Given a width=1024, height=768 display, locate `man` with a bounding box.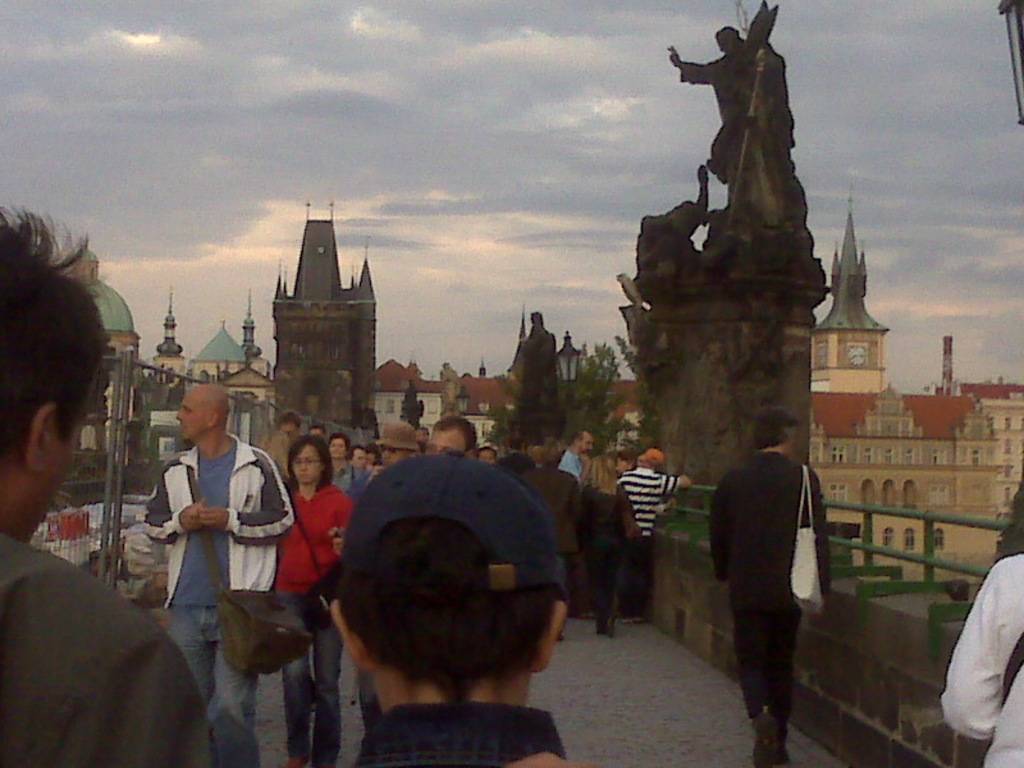
Located: [left=137, top=385, right=294, bottom=767].
